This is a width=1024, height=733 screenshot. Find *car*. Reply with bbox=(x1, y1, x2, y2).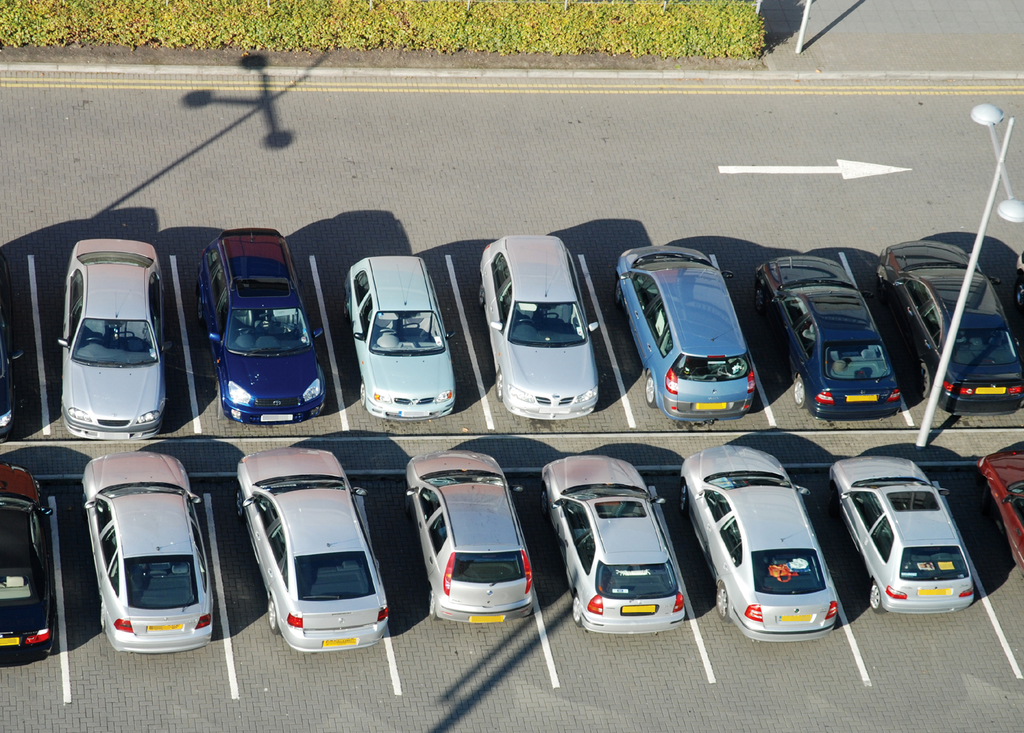
bbox=(829, 453, 994, 606).
